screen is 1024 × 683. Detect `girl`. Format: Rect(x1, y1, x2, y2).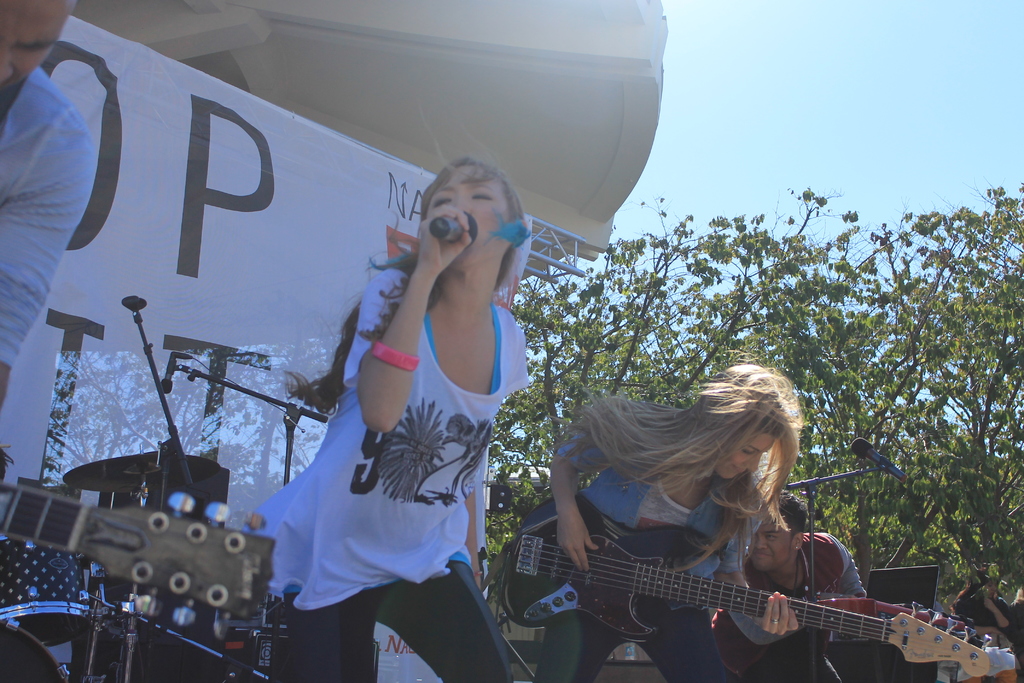
Rect(529, 358, 801, 682).
